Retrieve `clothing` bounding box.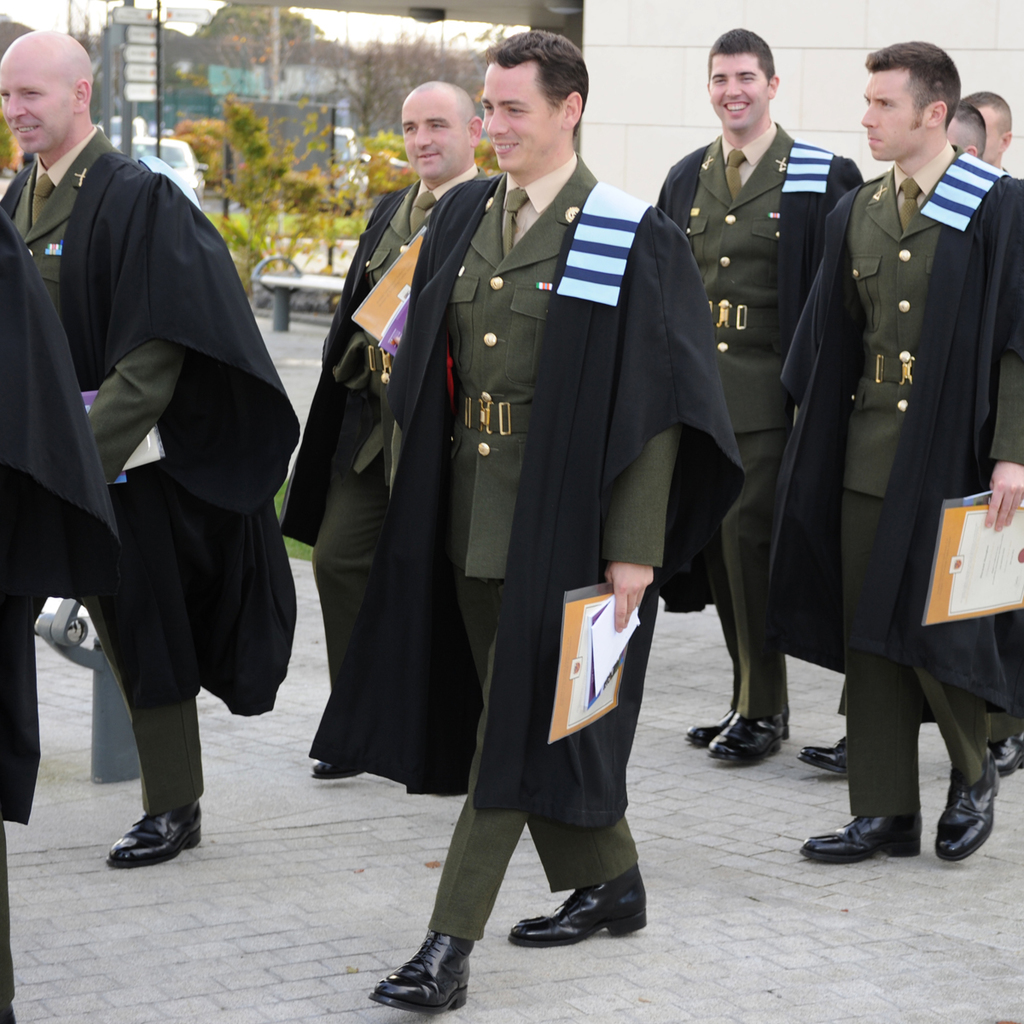
Bounding box: bbox(660, 119, 855, 734).
